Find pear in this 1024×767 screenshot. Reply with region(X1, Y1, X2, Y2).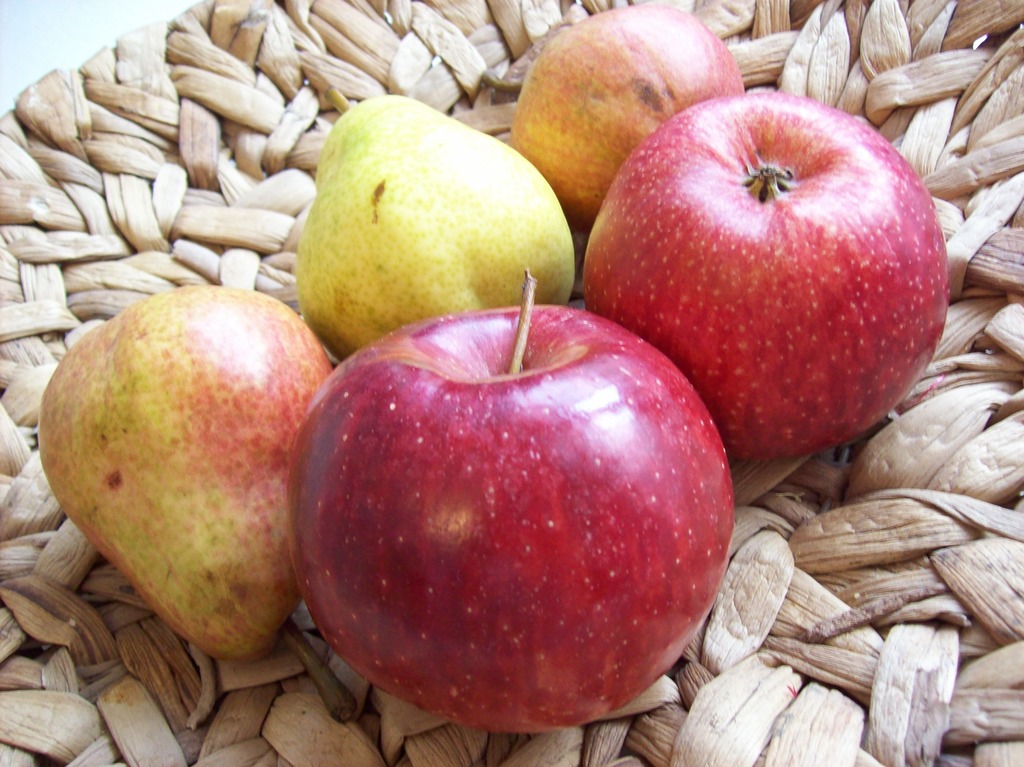
region(290, 95, 573, 360).
